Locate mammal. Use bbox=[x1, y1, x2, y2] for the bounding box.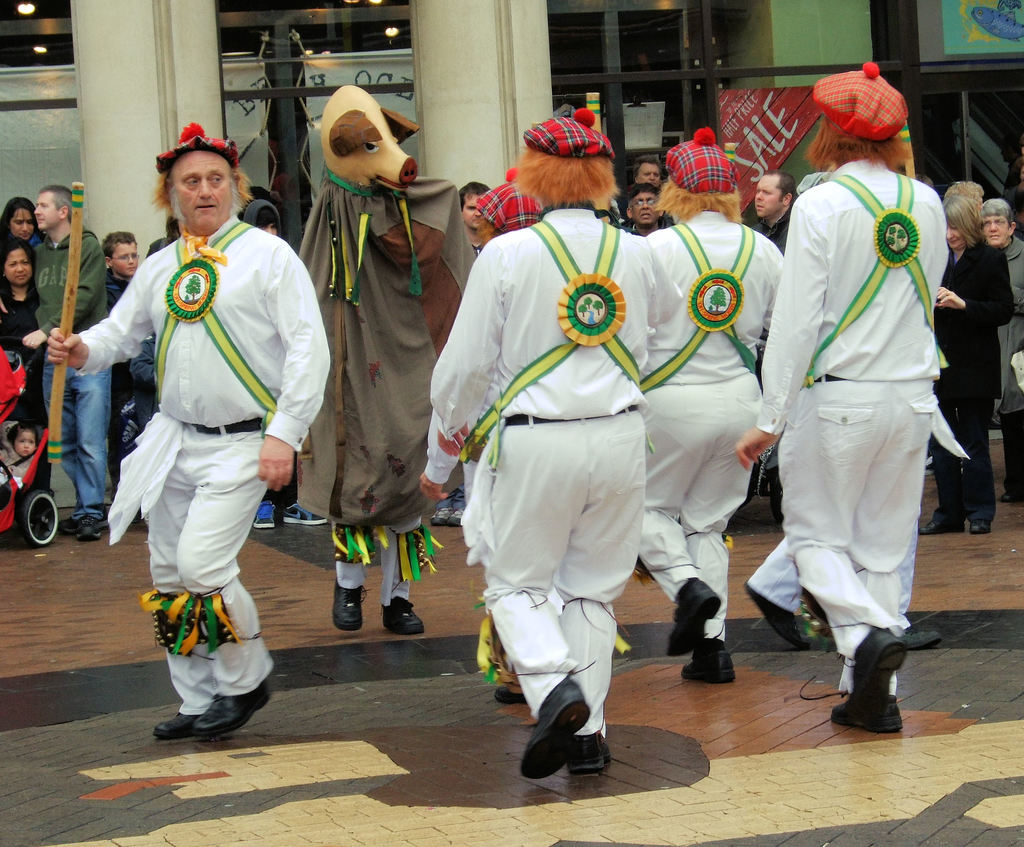
bbox=[643, 124, 783, 684].
